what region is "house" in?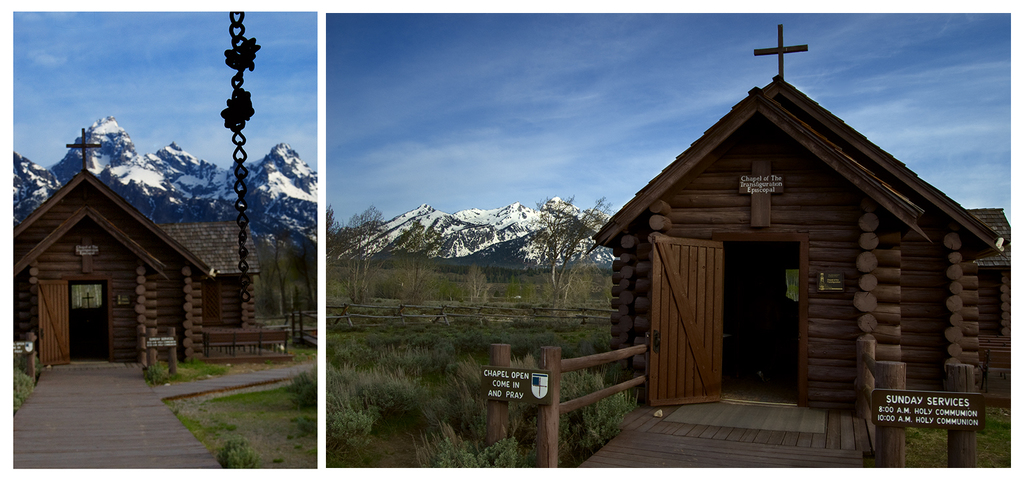
bbox=(12, 129, 224, 360).
